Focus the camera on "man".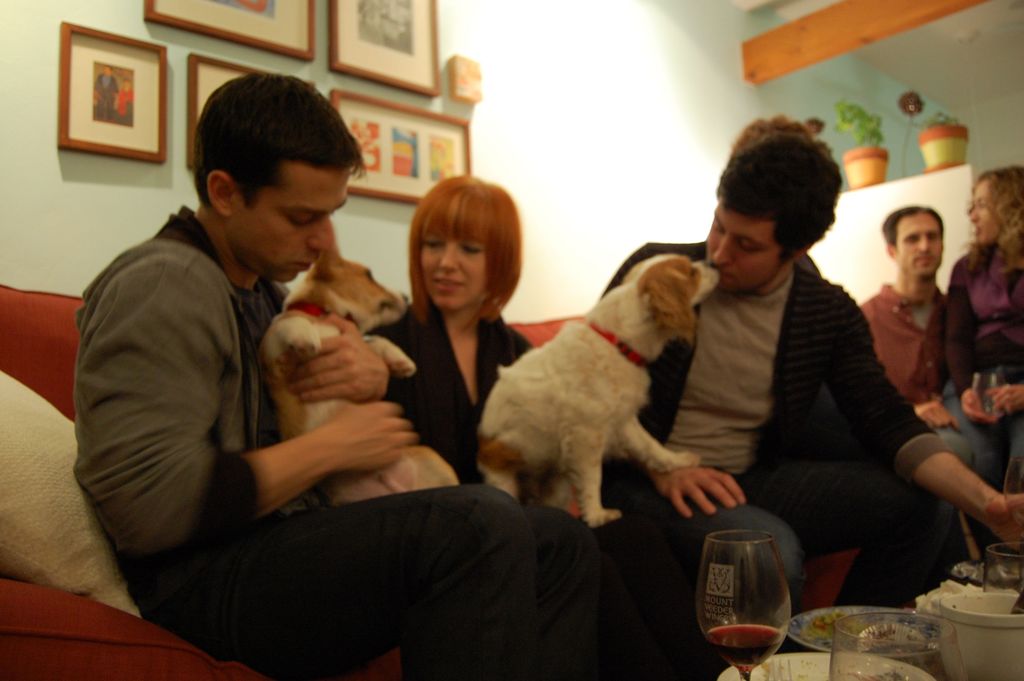
Focus region: (58,95,527,664).
